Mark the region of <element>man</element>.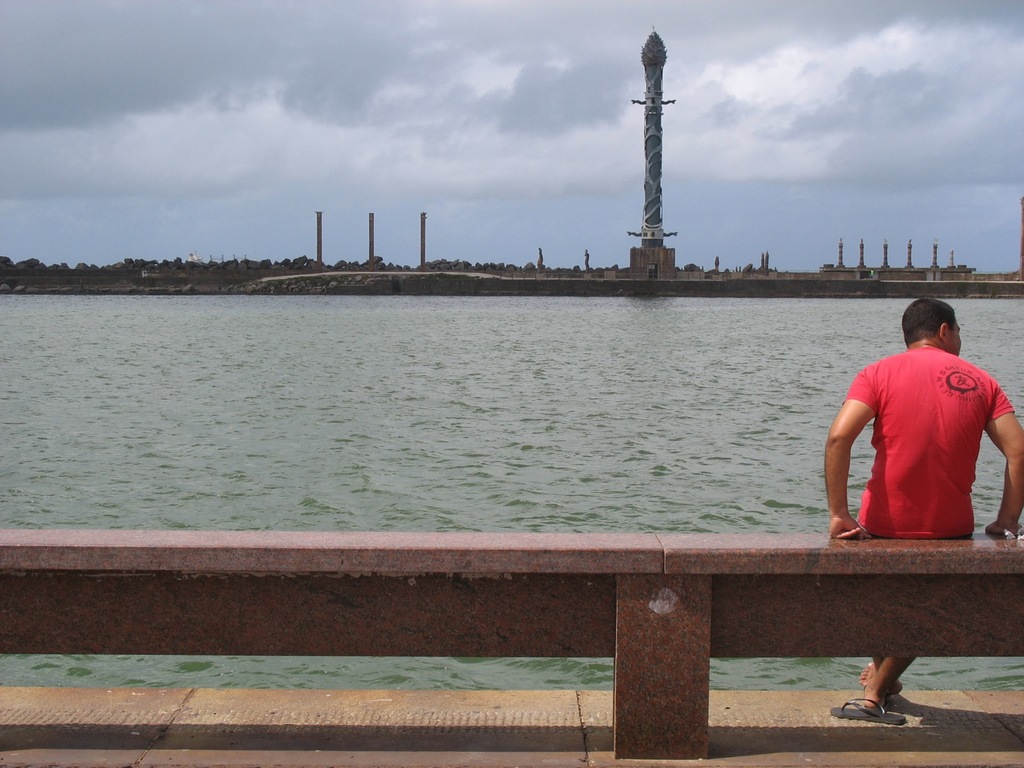
Region: detection(824, 298, 1023, 706).
